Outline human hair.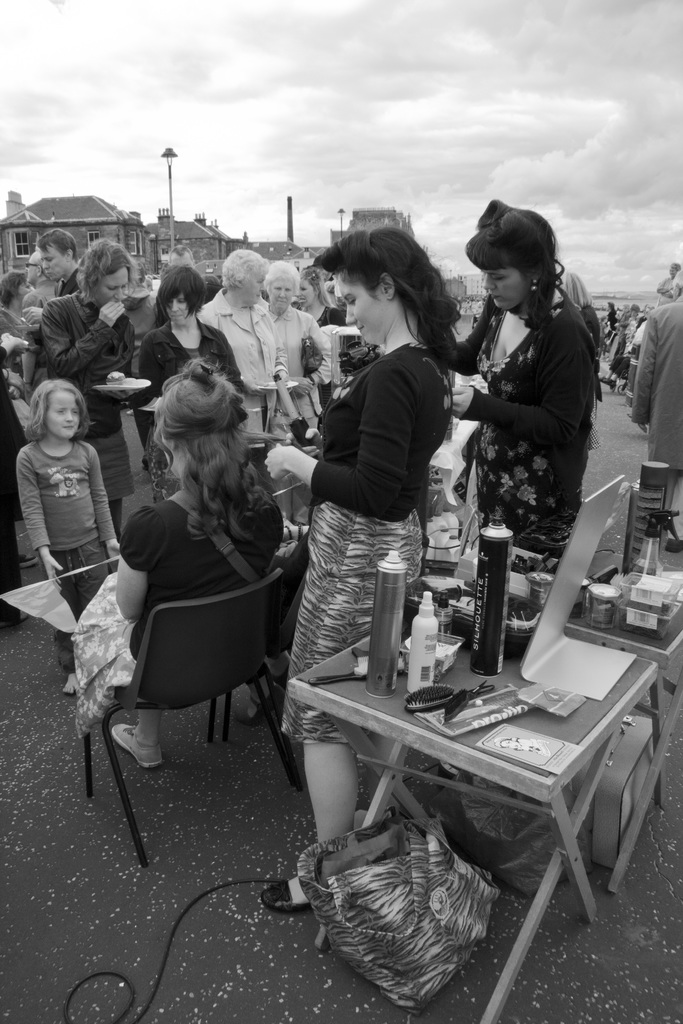
Outline: [x1=225, y1=248, x2=267, y2=290].
